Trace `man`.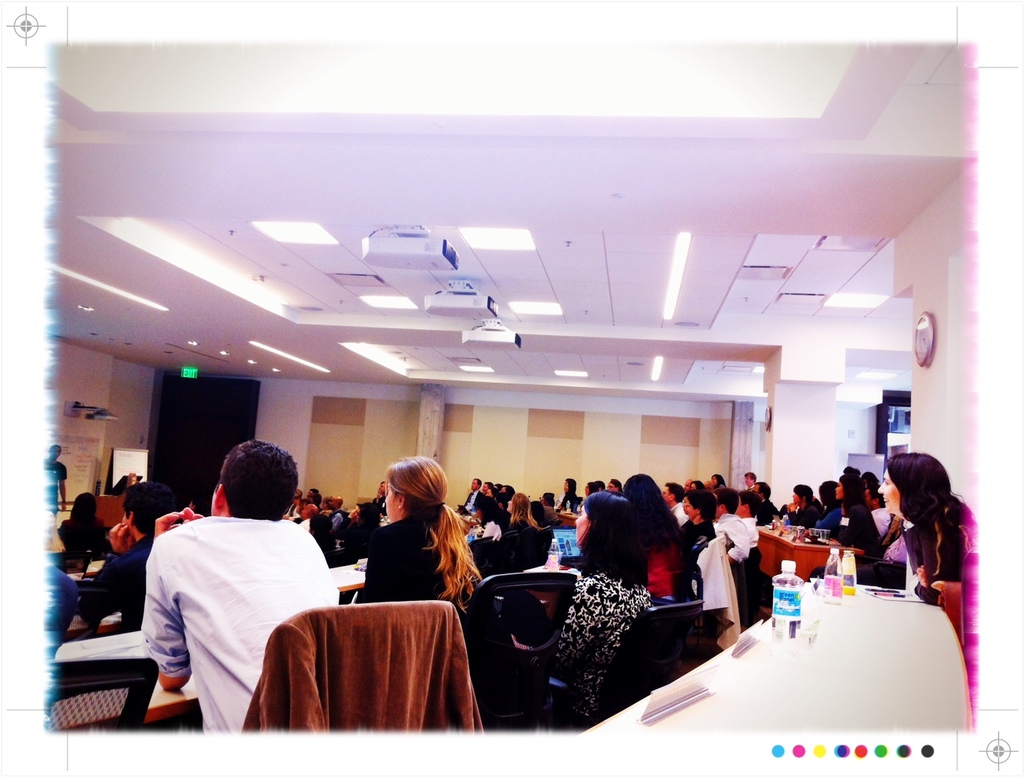
Traced to 712/492/751/567.
